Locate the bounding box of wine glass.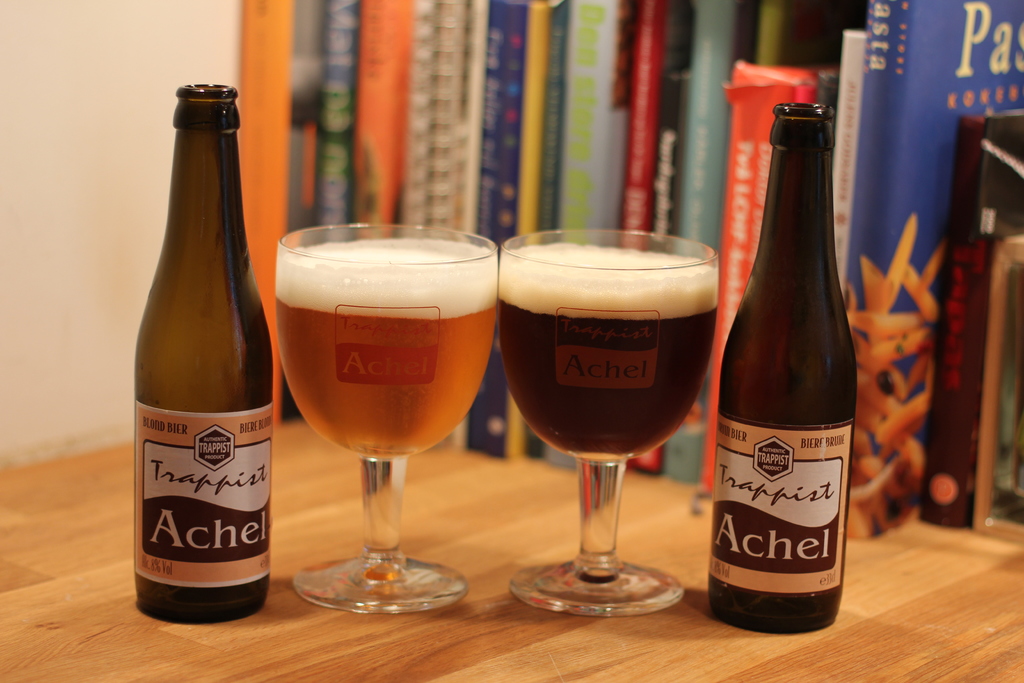
Bounding box: [271,225,495,612].
